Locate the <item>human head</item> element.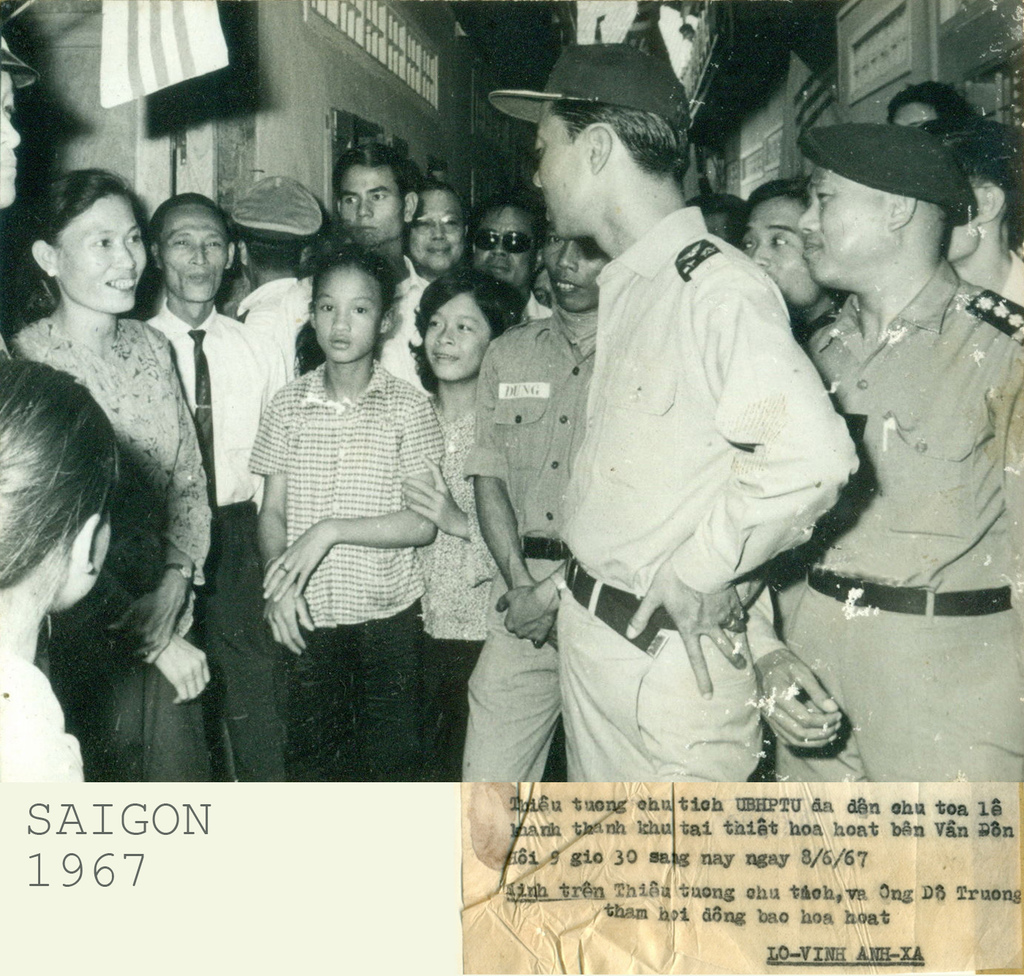
Element bbox: {"left": 151, "top": 194, "right": 232, "bottom": 306}.
